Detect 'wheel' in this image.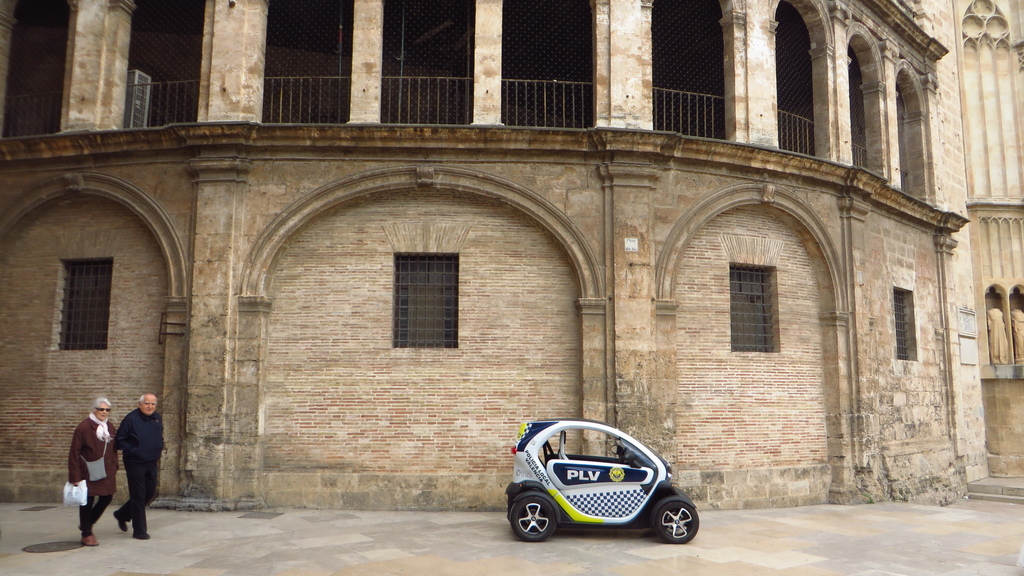
Detection: 648 486 698 550.
